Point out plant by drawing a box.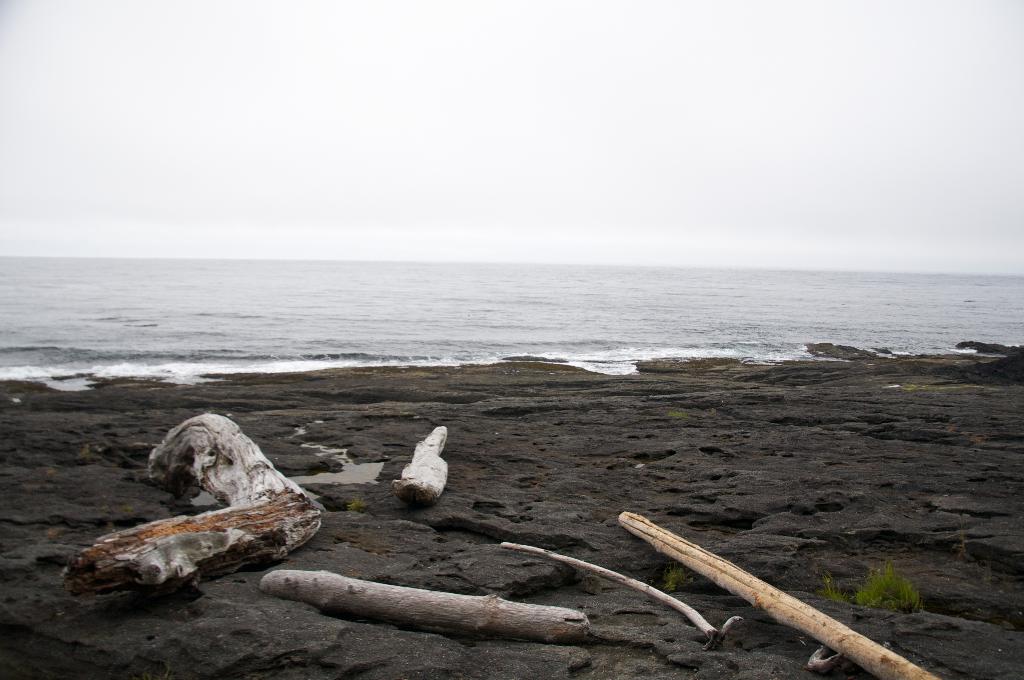
348:494:370:514.
